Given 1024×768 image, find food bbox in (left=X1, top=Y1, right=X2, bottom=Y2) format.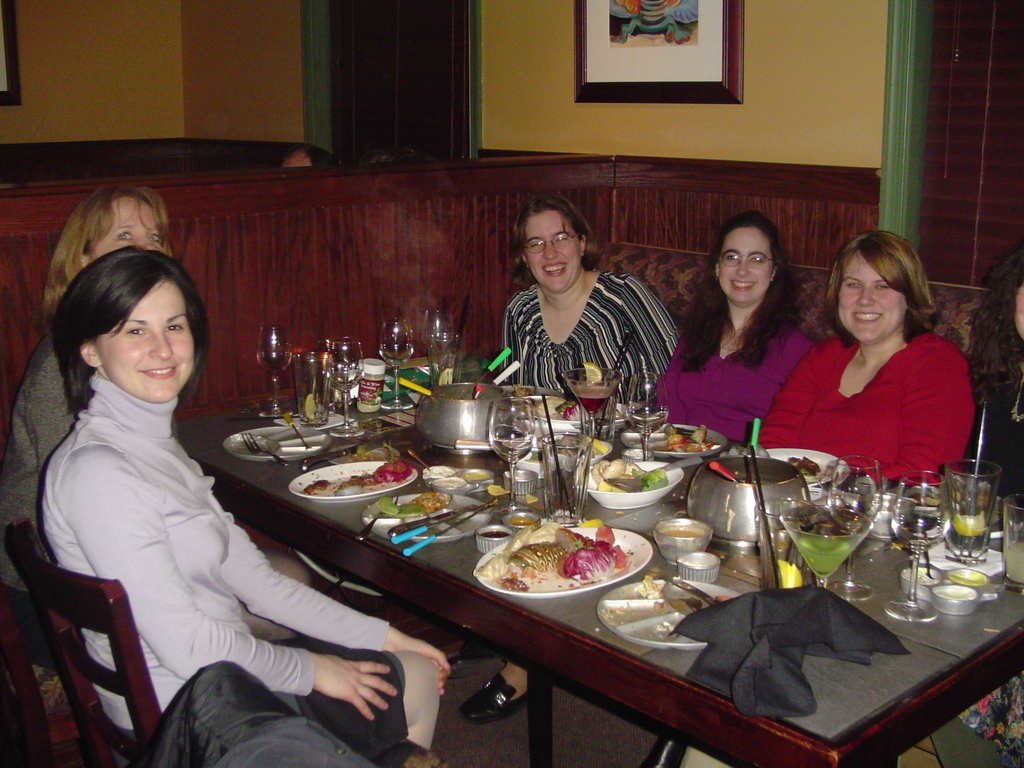
(left=546, top=434, right=610, bottom=461).
